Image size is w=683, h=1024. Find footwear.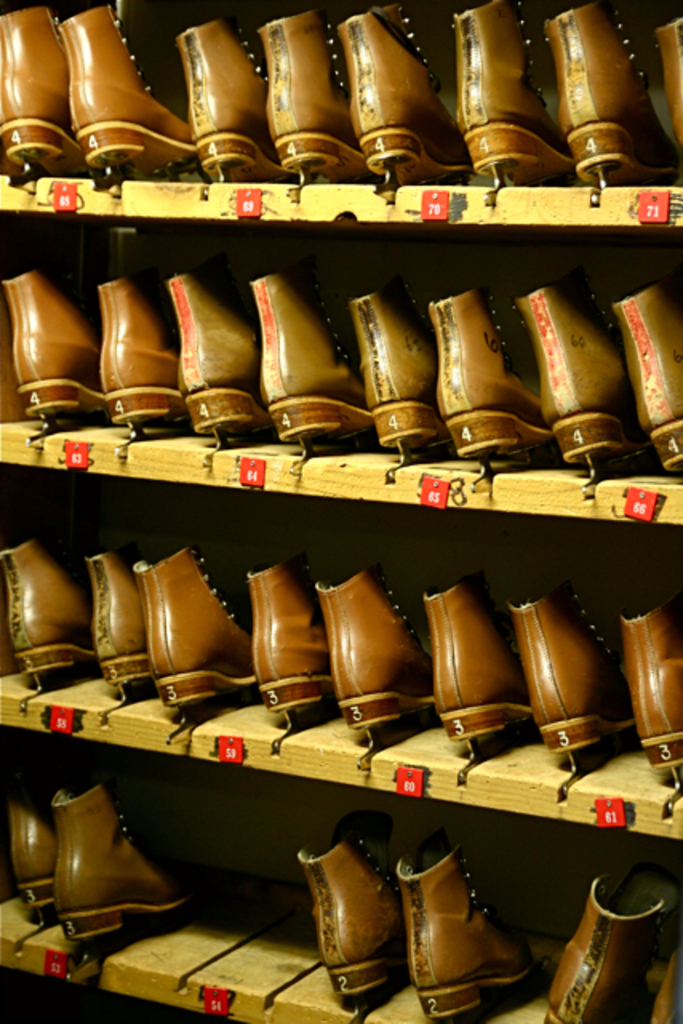
locate(334, 576, 424, 736).
